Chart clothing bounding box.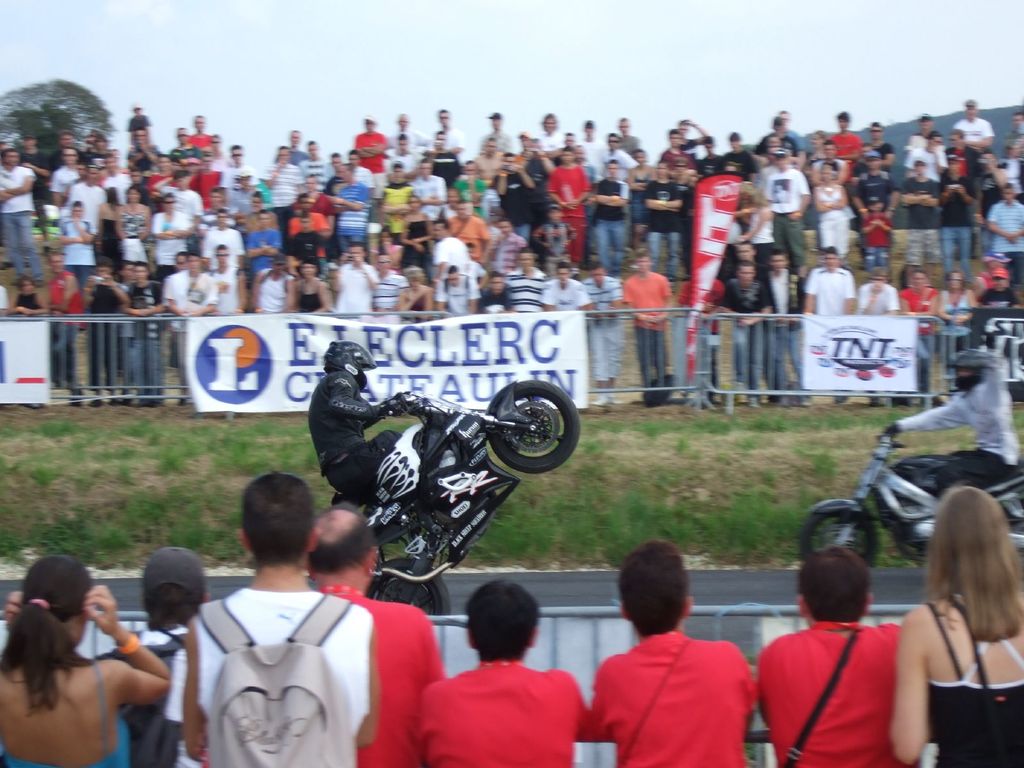
Charted: <region>319, 195, 332, 207</region>.
